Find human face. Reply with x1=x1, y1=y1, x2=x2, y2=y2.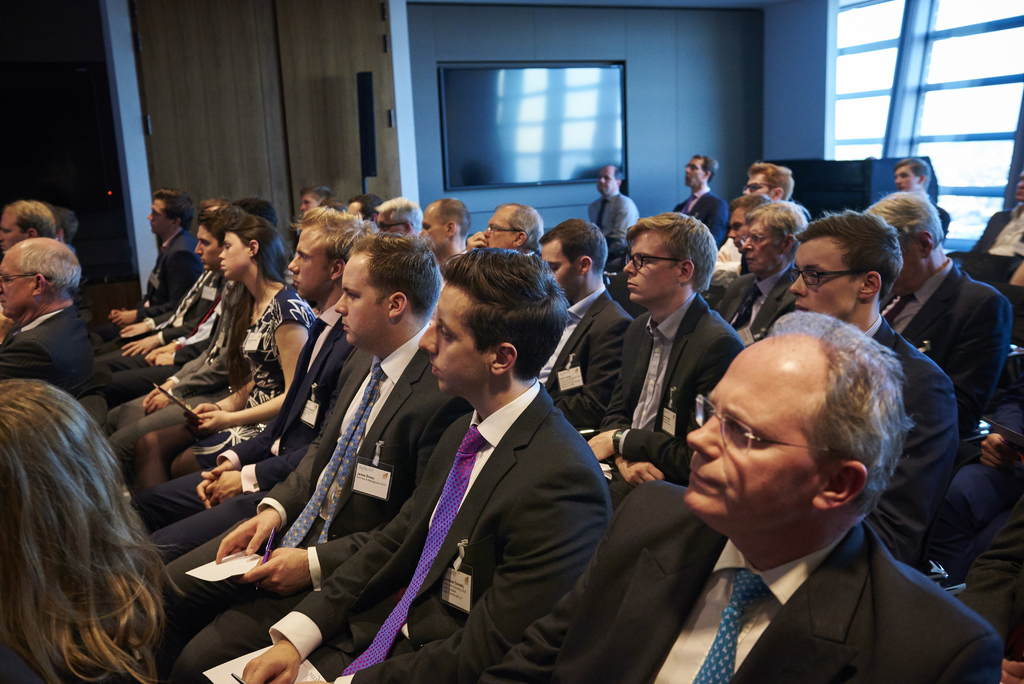
x1=196, y1=226, x2=220, y2=267.
